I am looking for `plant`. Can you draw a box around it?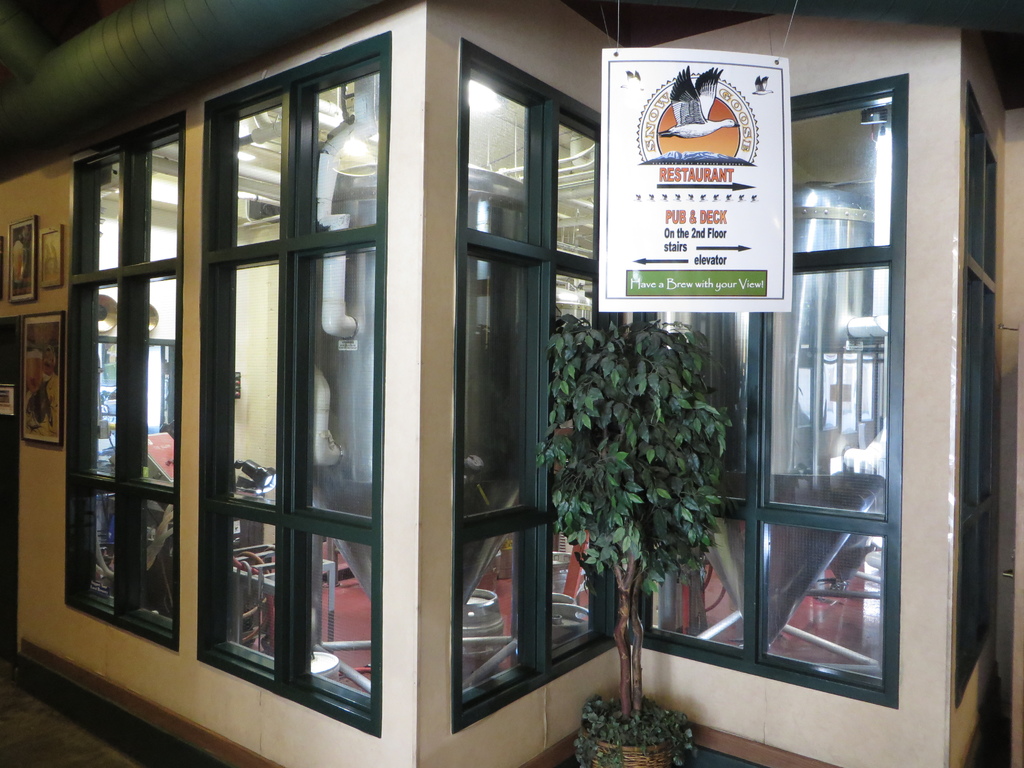
Sure, the bounding box is (536, 315, 732, 767).
